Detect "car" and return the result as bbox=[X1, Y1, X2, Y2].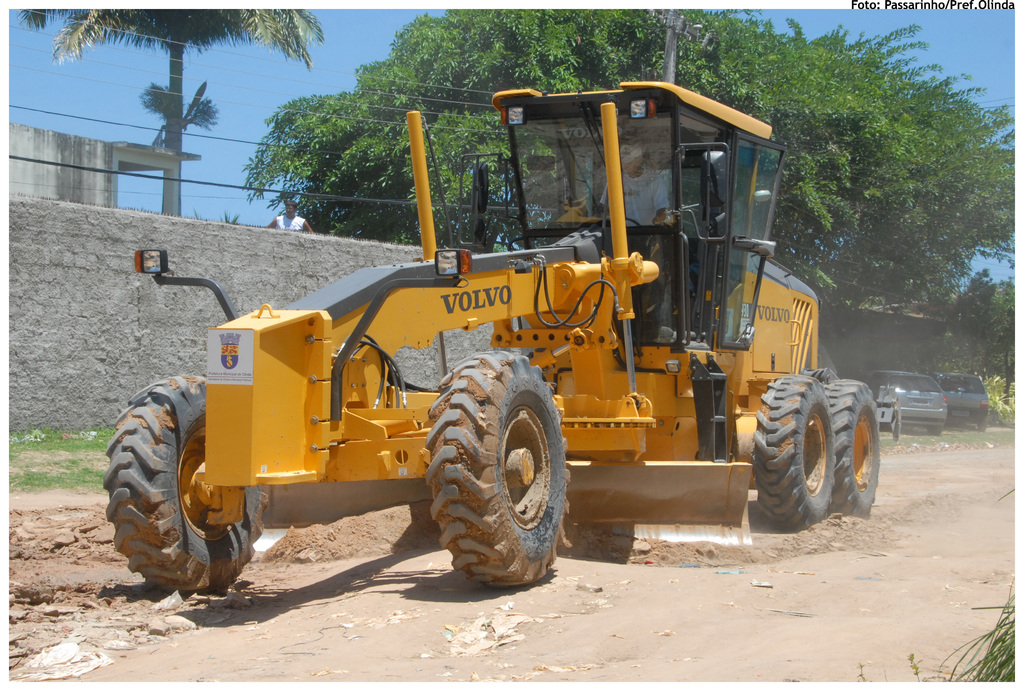
bbox=[936, 374, 988, 431].
